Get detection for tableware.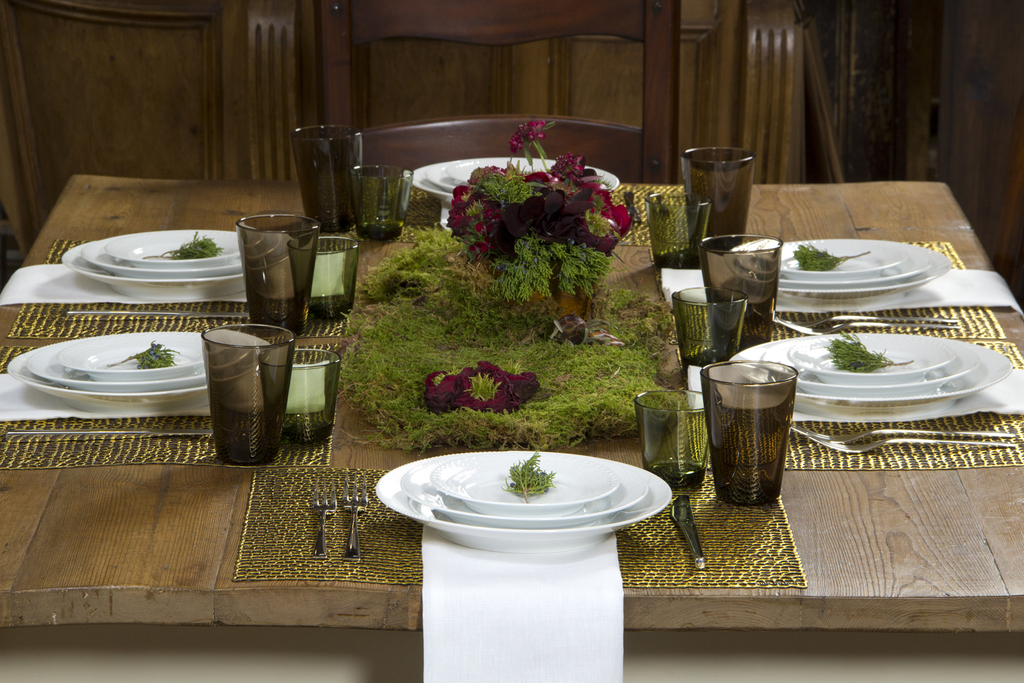
Detection: (98,227,255,269).
